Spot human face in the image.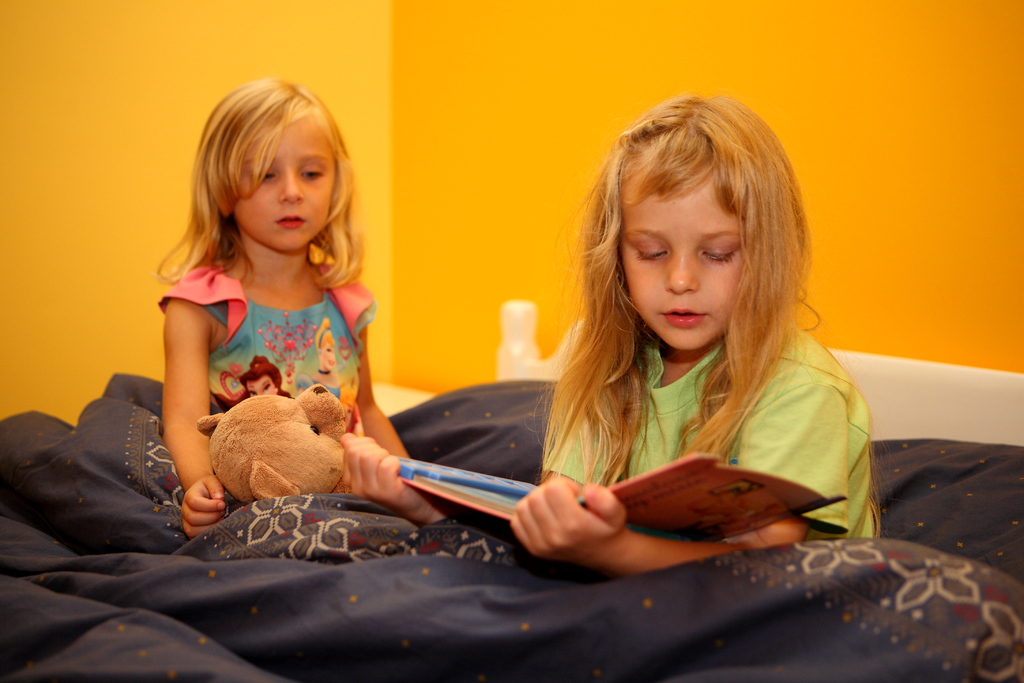
human face found at x1=620, y1=162, x2=744, y2=354.
